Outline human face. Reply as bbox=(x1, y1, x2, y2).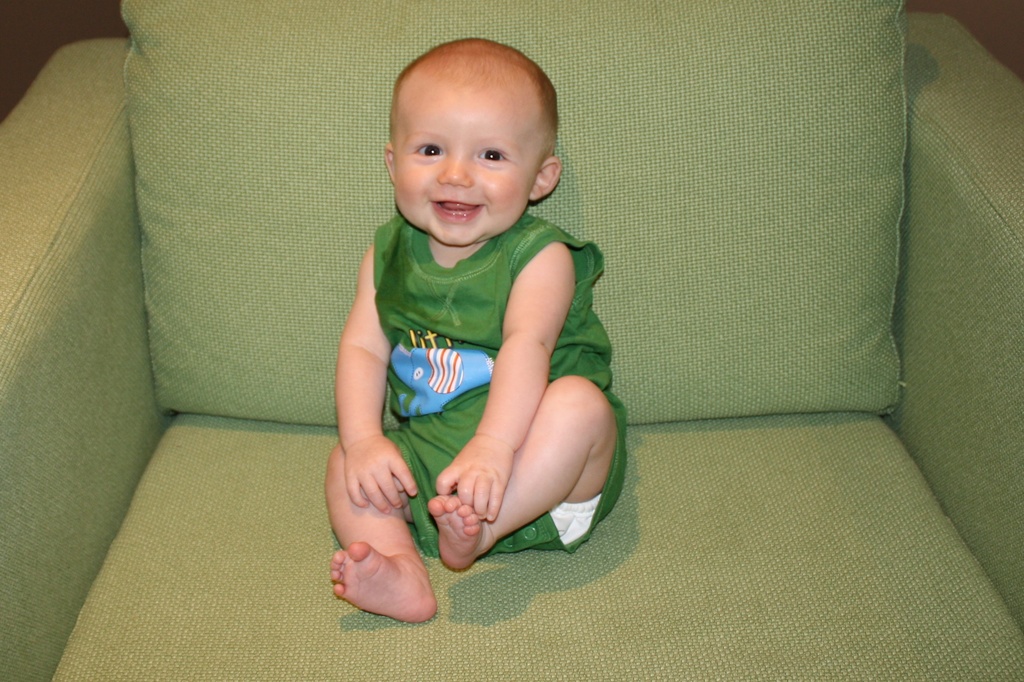
bbox=(396, 83, 539, 244).
